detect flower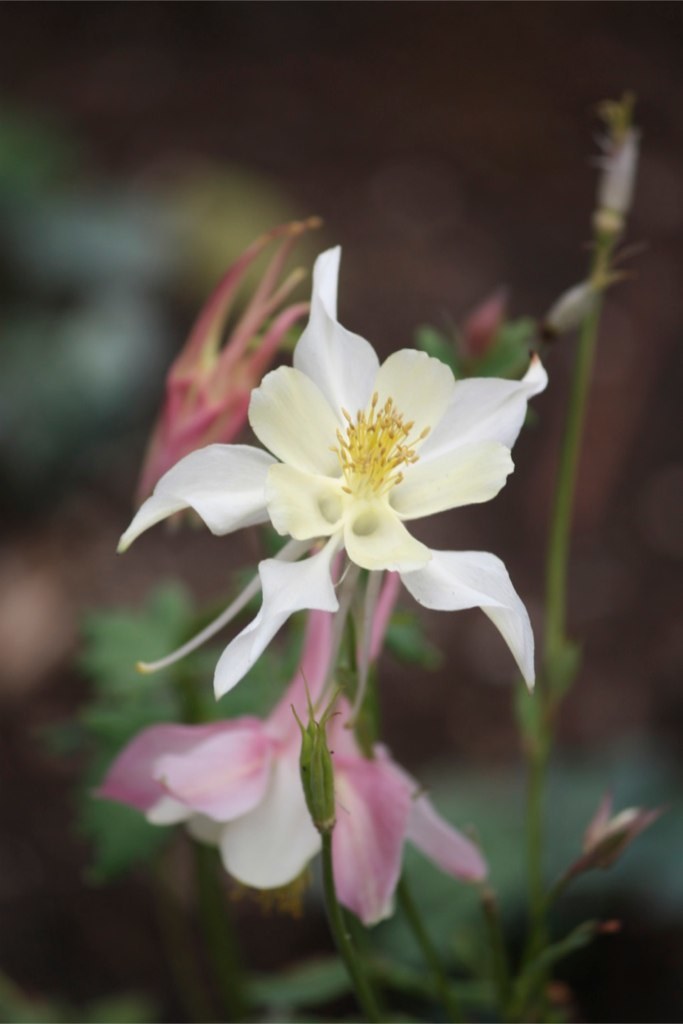
(x1=100, y1=608, x2=478, y2=922)
